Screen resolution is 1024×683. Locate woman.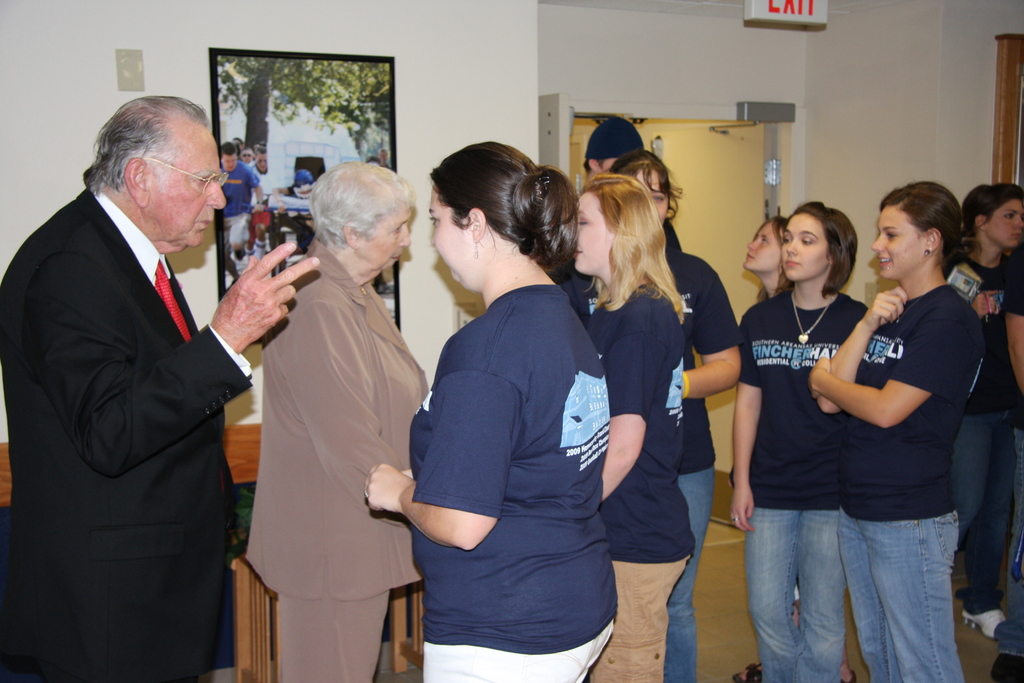
932/186/1023/641.
